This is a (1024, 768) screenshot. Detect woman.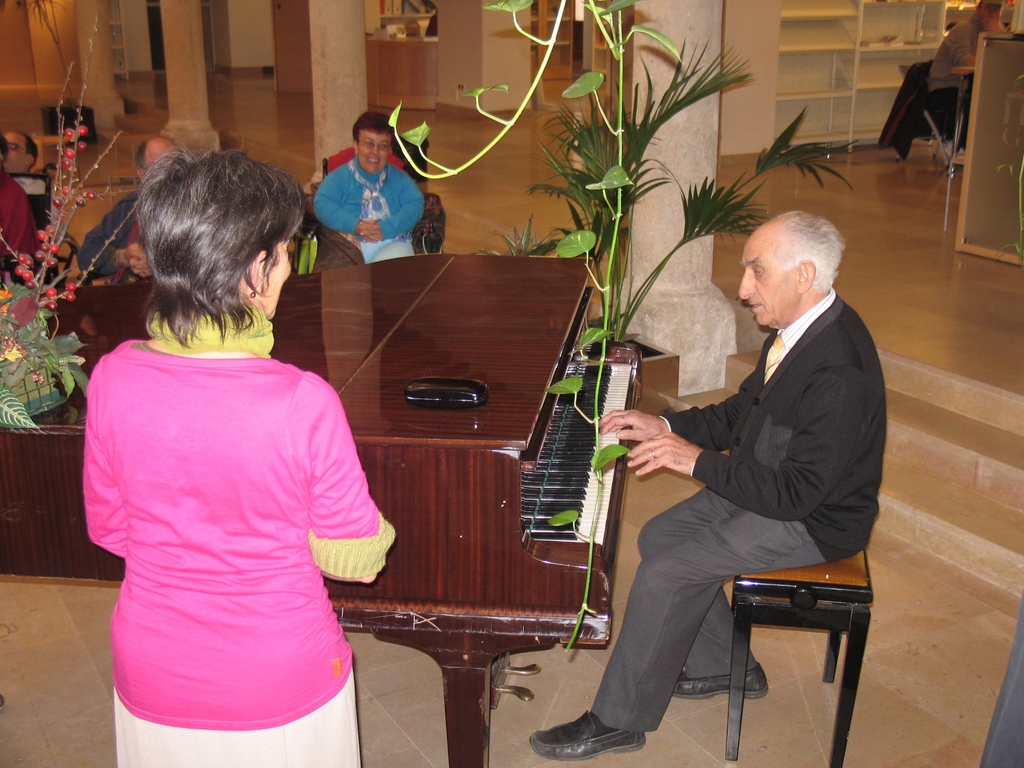
pyautogui.locateOnScreen(63, 146, 393, 749).
